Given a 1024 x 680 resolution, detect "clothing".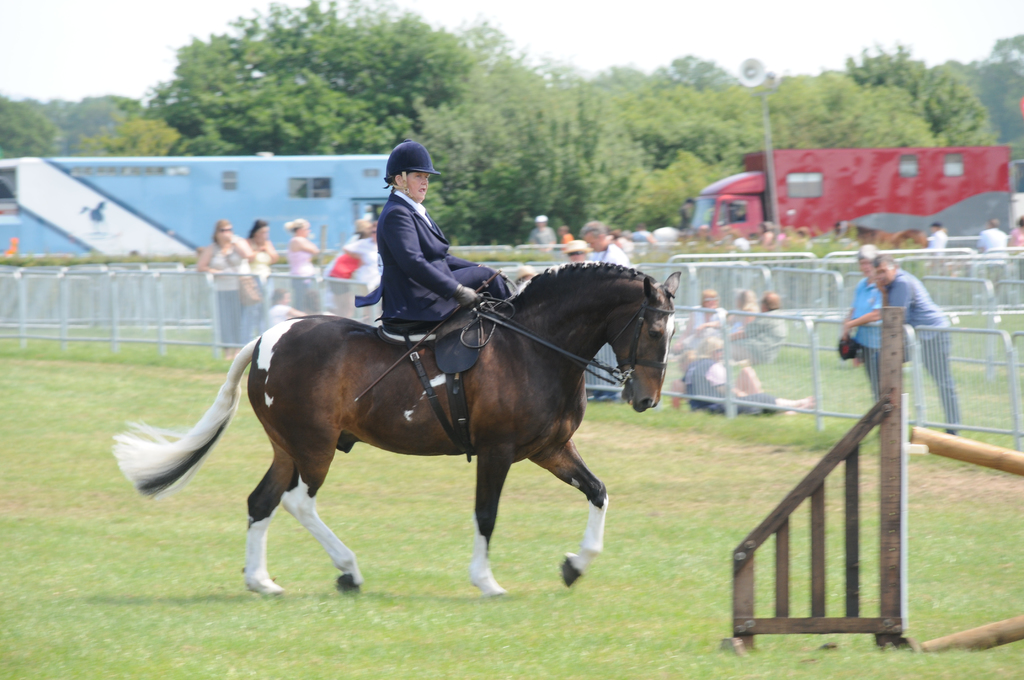
842 282 889 406.
